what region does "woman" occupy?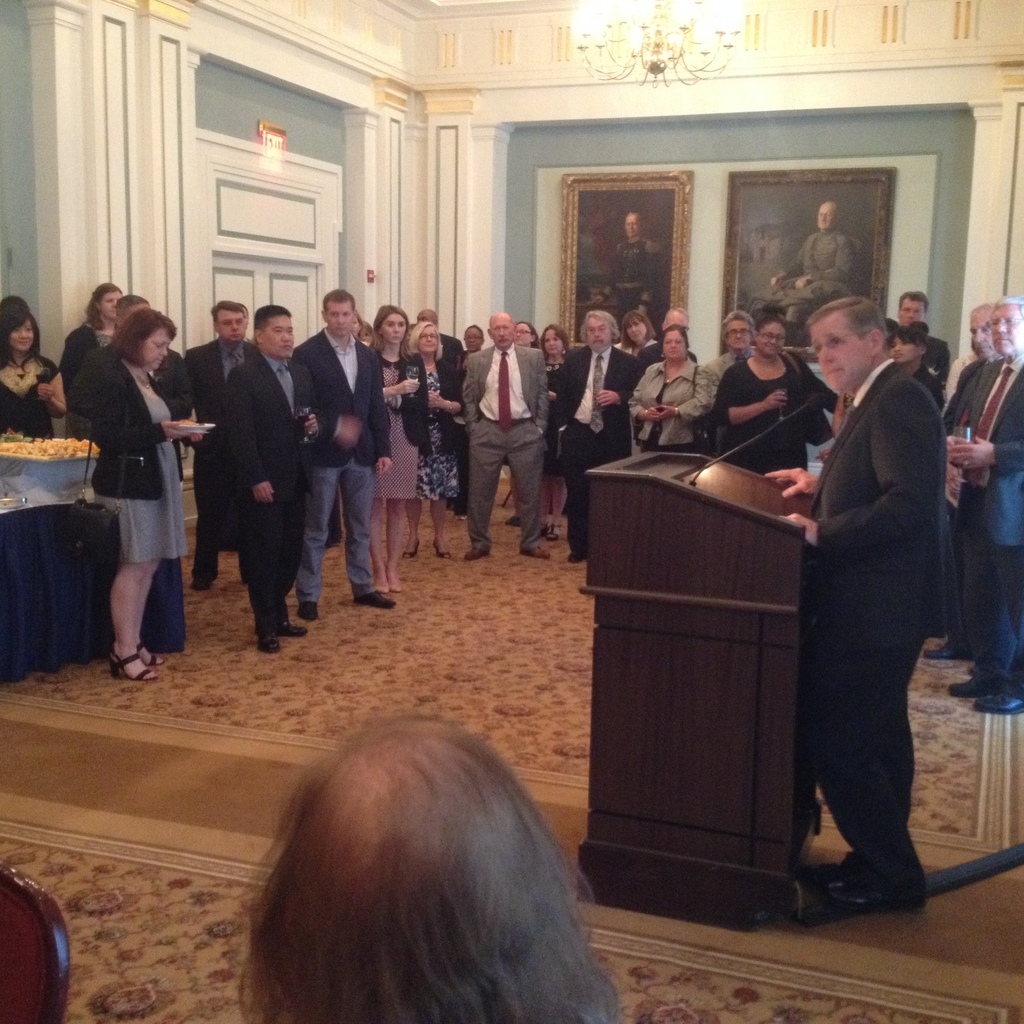
bbox=(513, 320, 538, 344).
